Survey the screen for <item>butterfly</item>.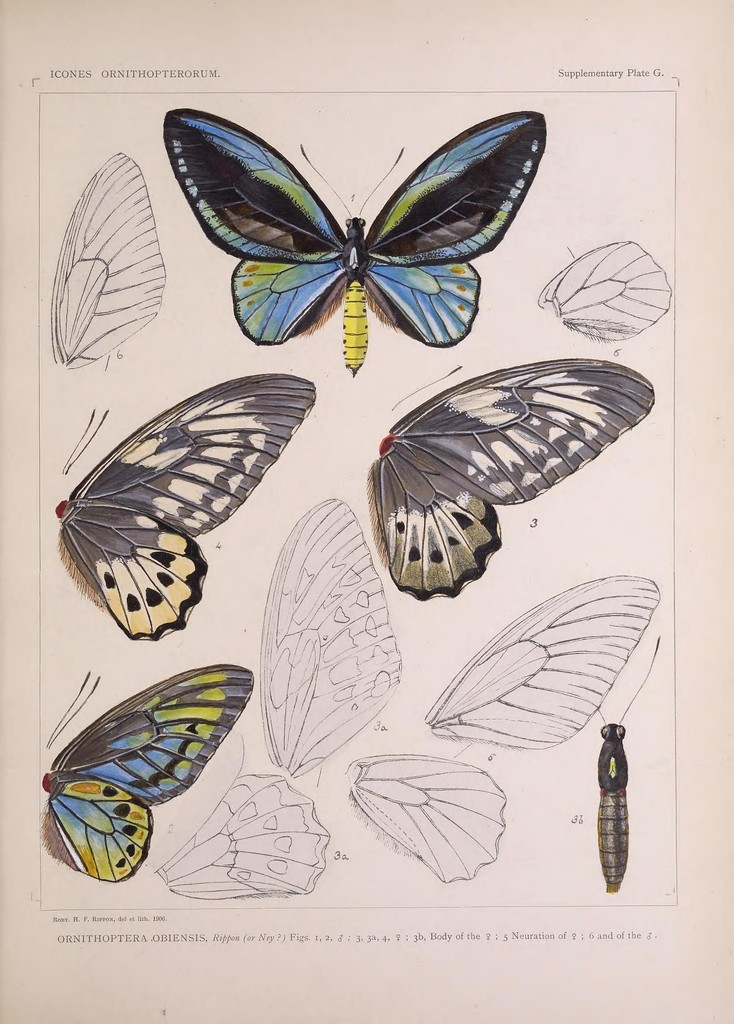
Survey found: region(367, 356, 659, 601).
